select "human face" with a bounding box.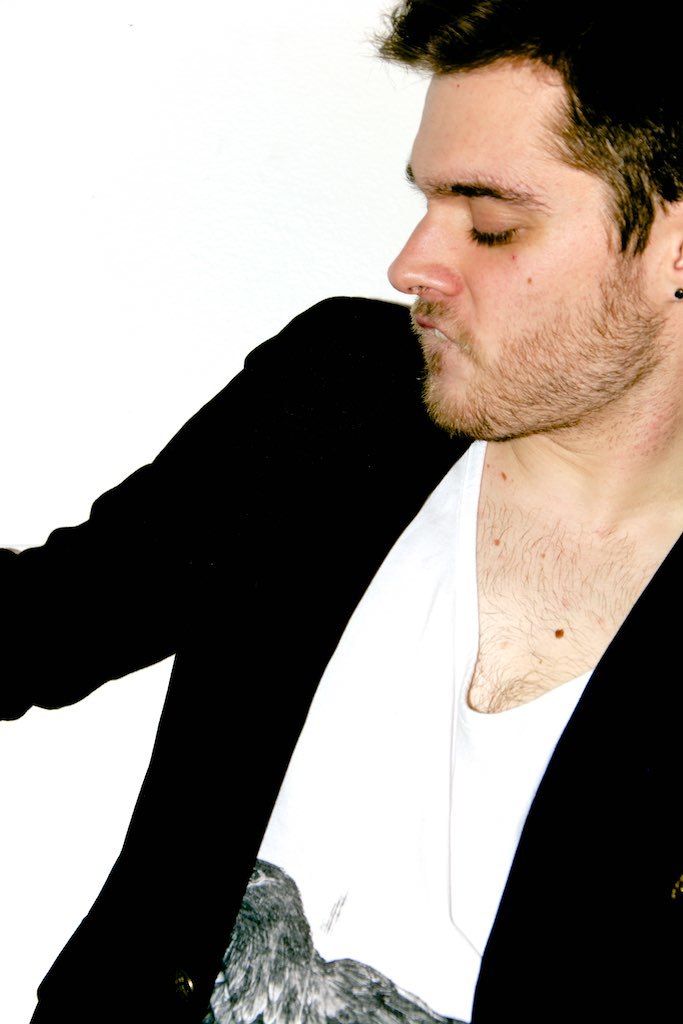
<region>385, 58, 660, 436</region>.
